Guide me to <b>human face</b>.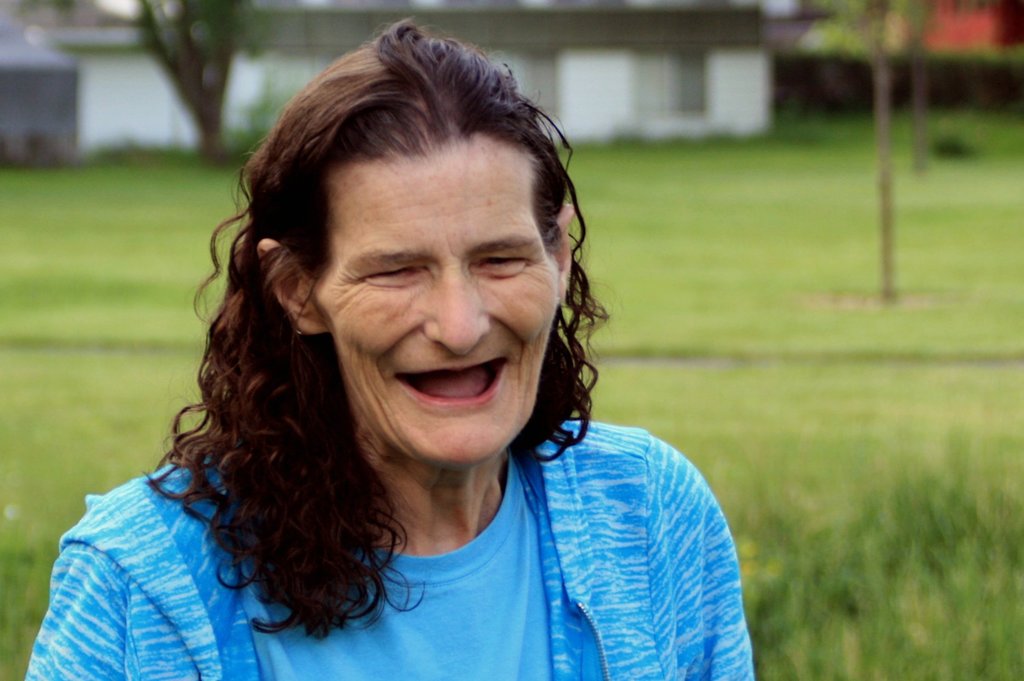
Guidance: bbox=[316, 136, 566, 474].
